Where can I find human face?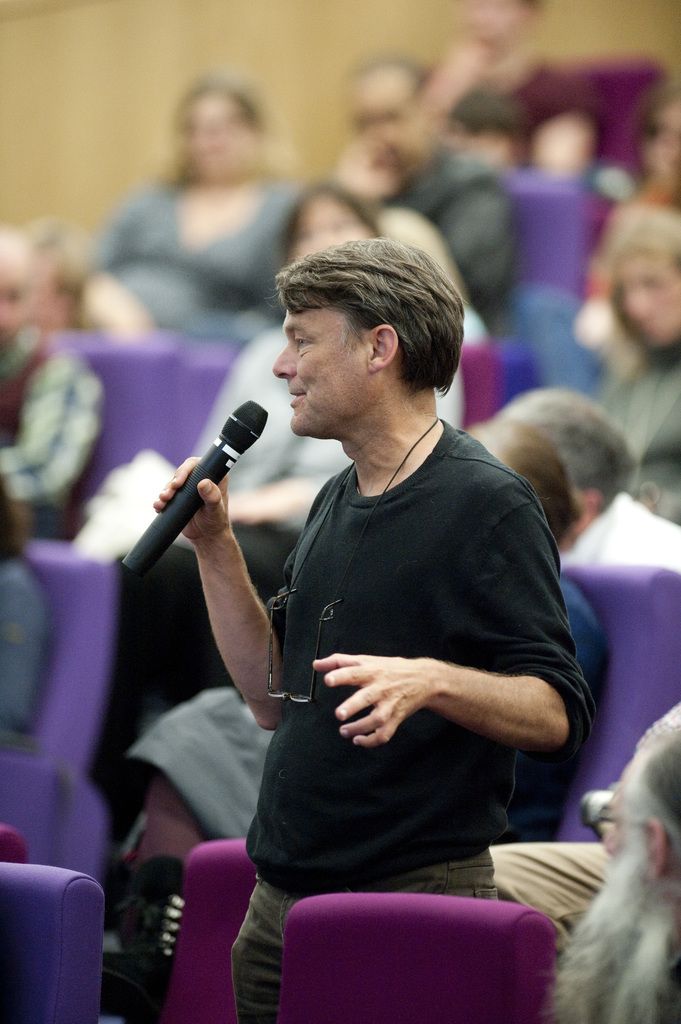
You can find it at detection(294, 196, 373, 259).
